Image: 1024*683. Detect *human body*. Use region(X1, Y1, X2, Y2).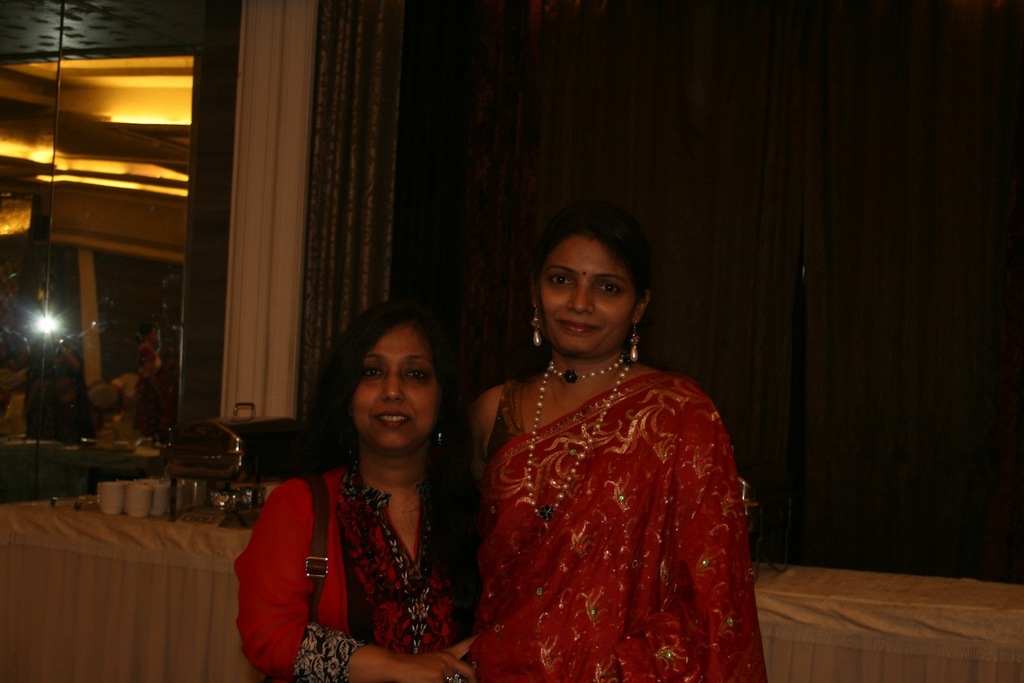
region(232, 294, 479, 682).
